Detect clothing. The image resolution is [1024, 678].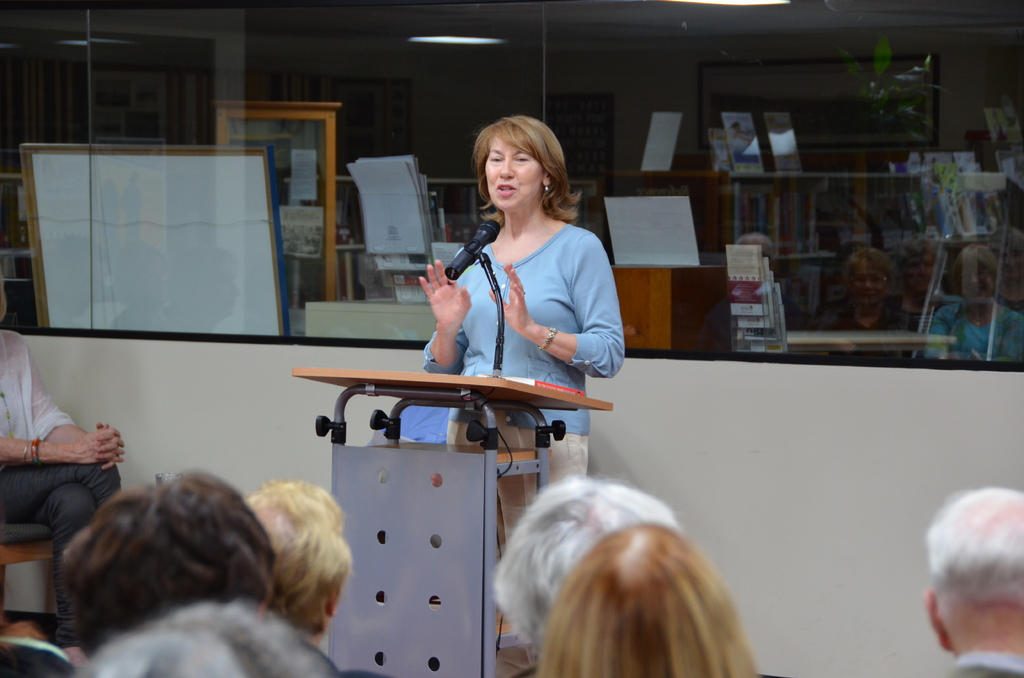
<box>422,229,627,506</box>.
